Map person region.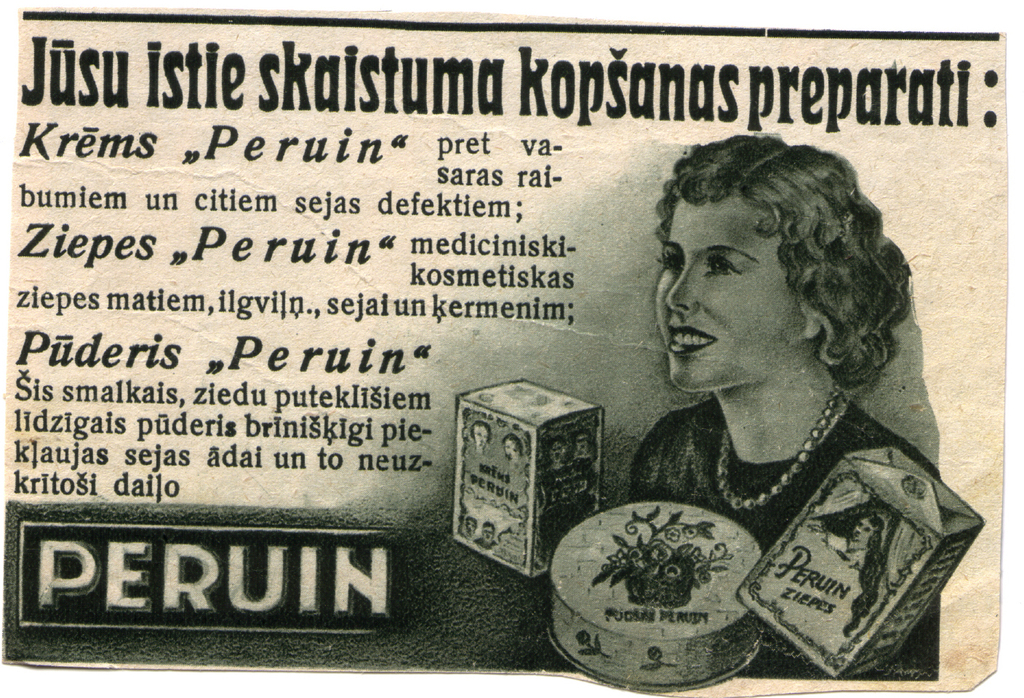
Mapped to locate(548, 437, 565, 467).
